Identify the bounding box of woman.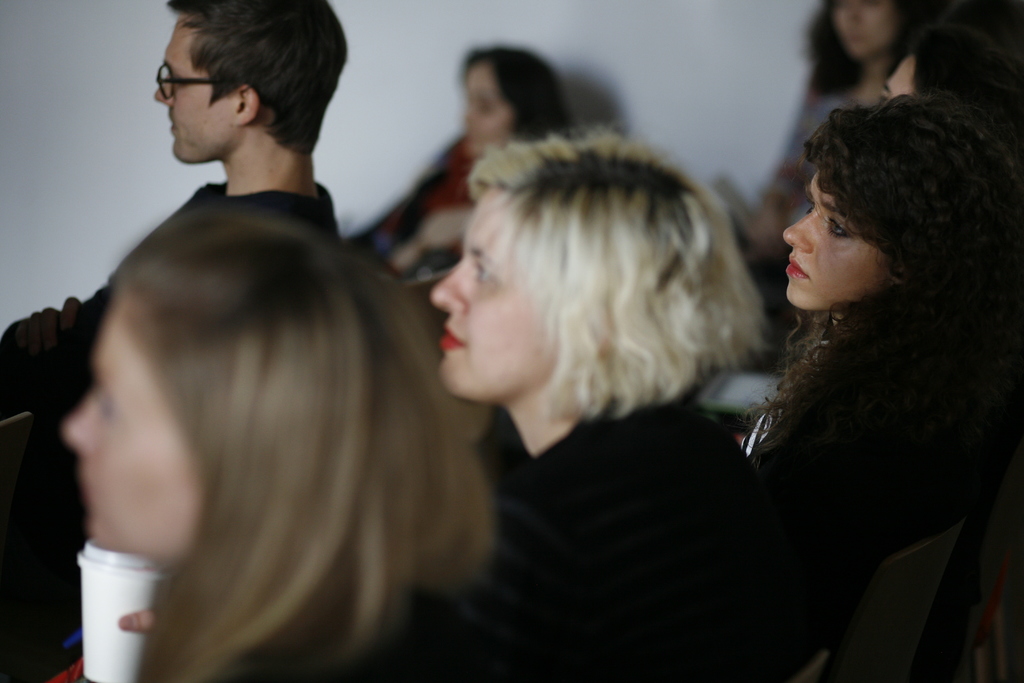
crop(737, 0, 930, 282).
